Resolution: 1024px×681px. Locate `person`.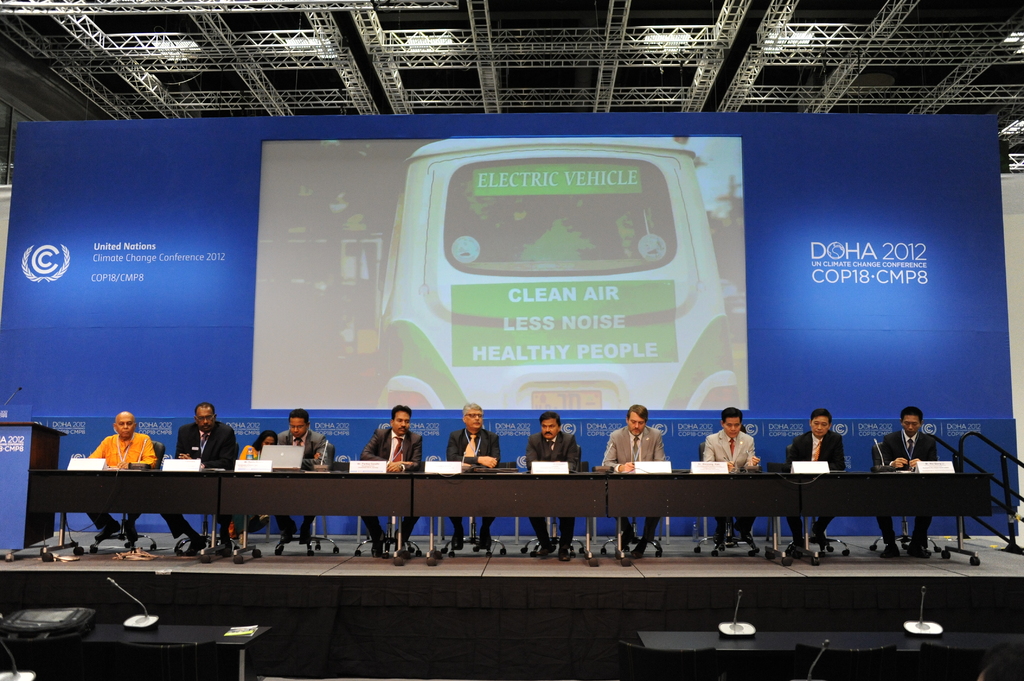
region(522, 413, 576, 558).
